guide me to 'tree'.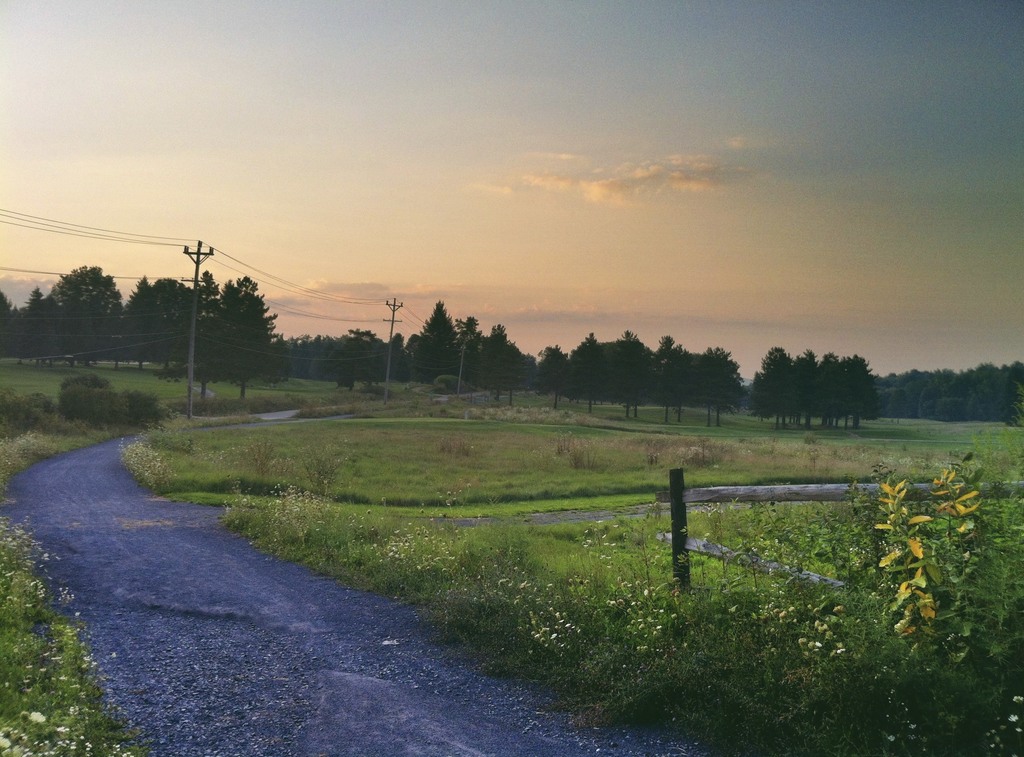
Guidance: {"left": 744, "top": 373, "right": 760, "bottom": 416}.
